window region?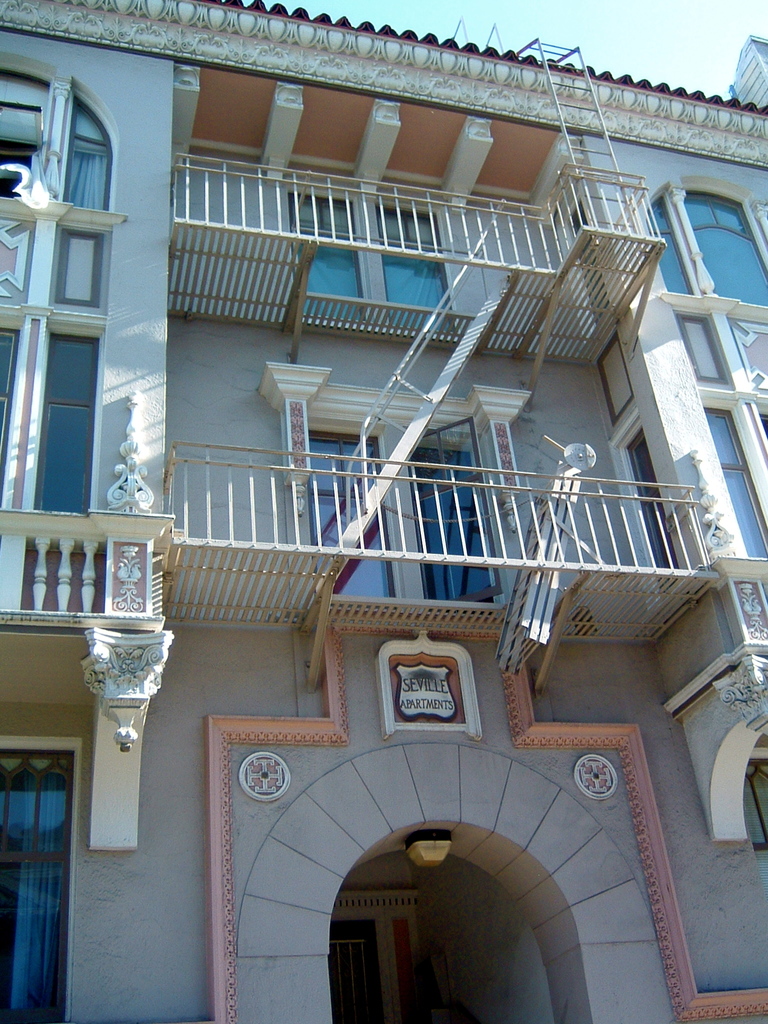
rect(310, 431, 394, 604)
